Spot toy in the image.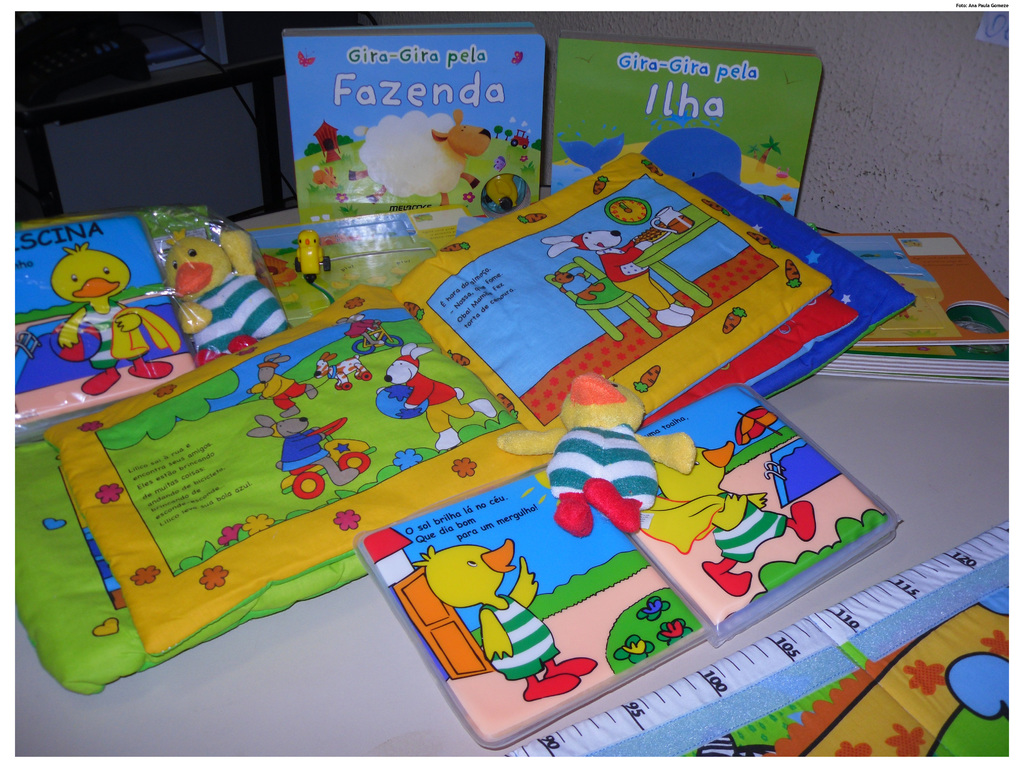
toy found at x1=484, y1=169, x2=519, y2=209.
